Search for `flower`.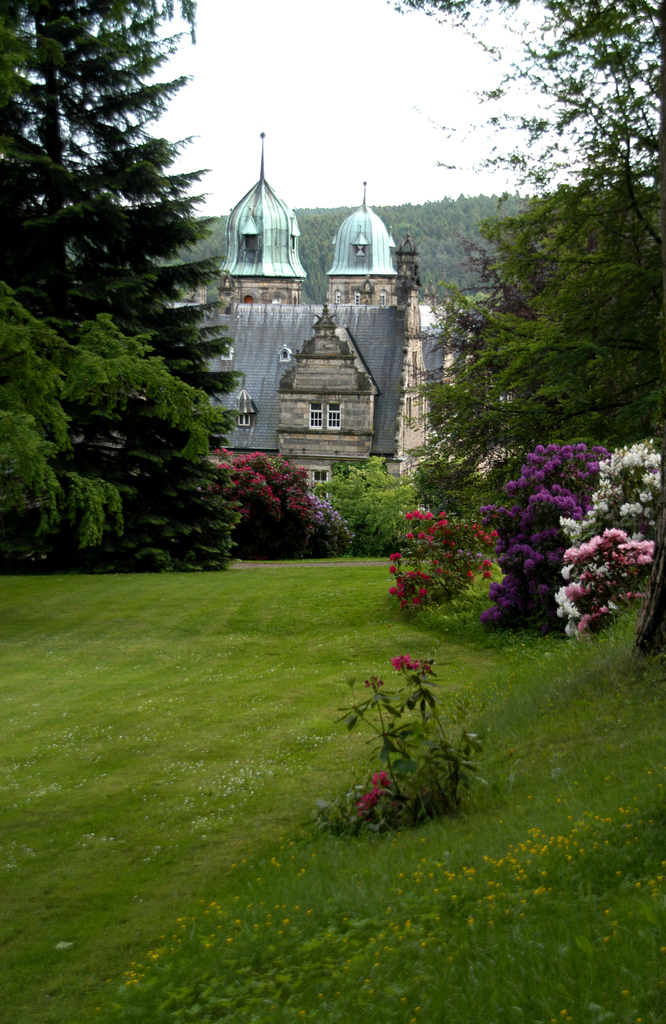
Found at bbox(392, 653, 413, 679).
